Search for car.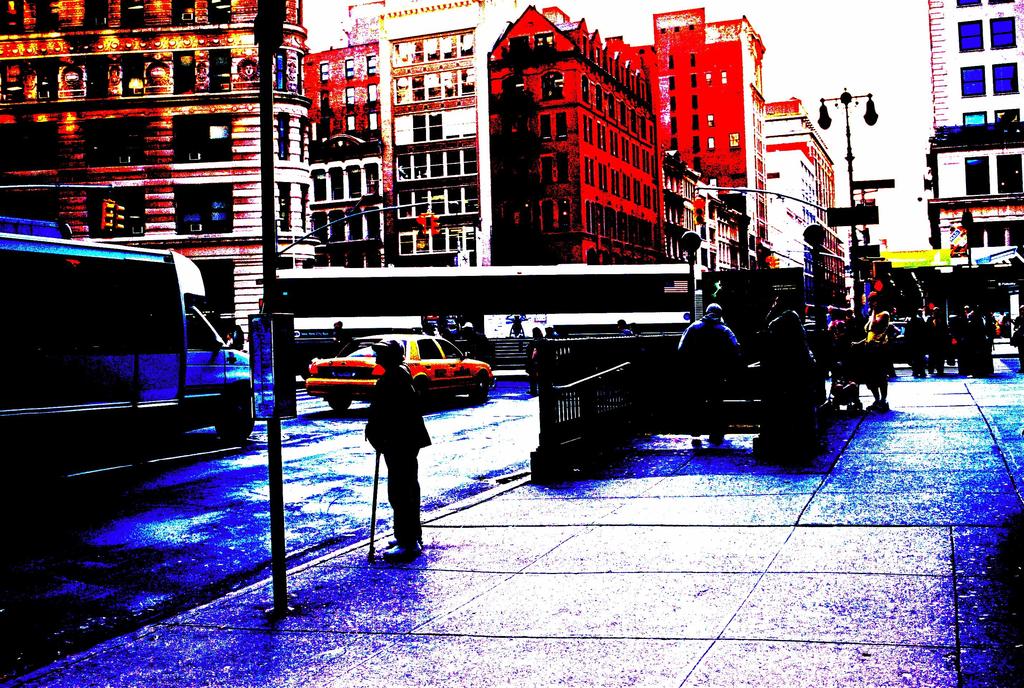
Found at crop(295, 325, 496, 414).
